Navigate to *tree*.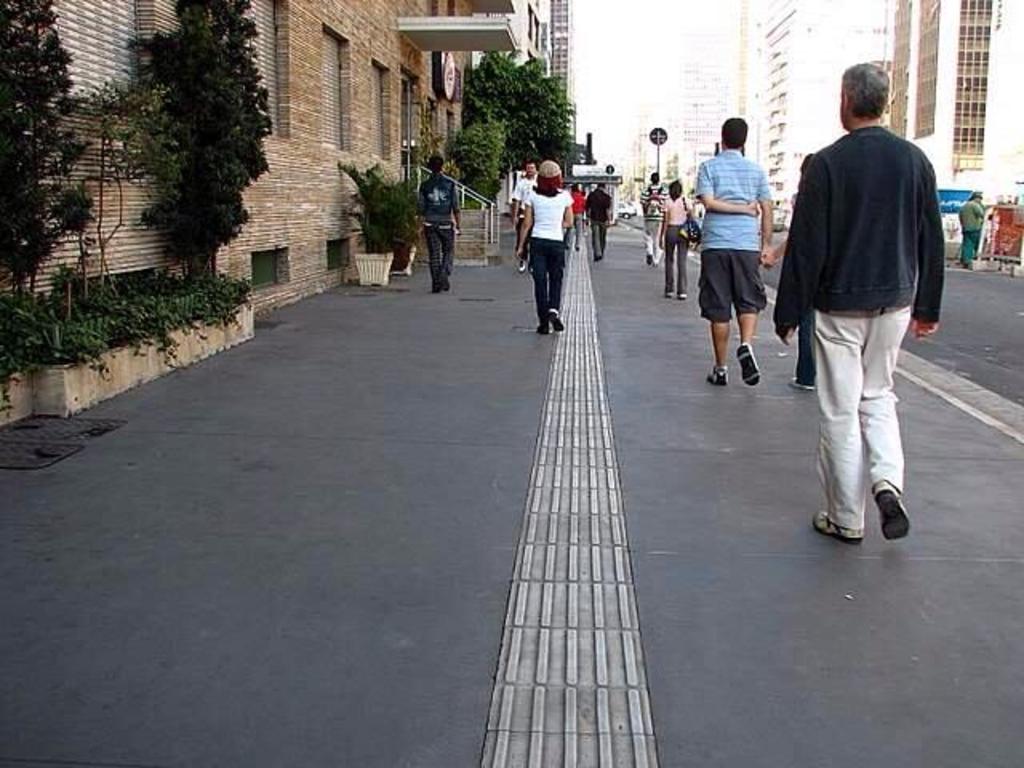
Navigation target: pyautogui.locateOnScreen(101, 13, 277, 307).
